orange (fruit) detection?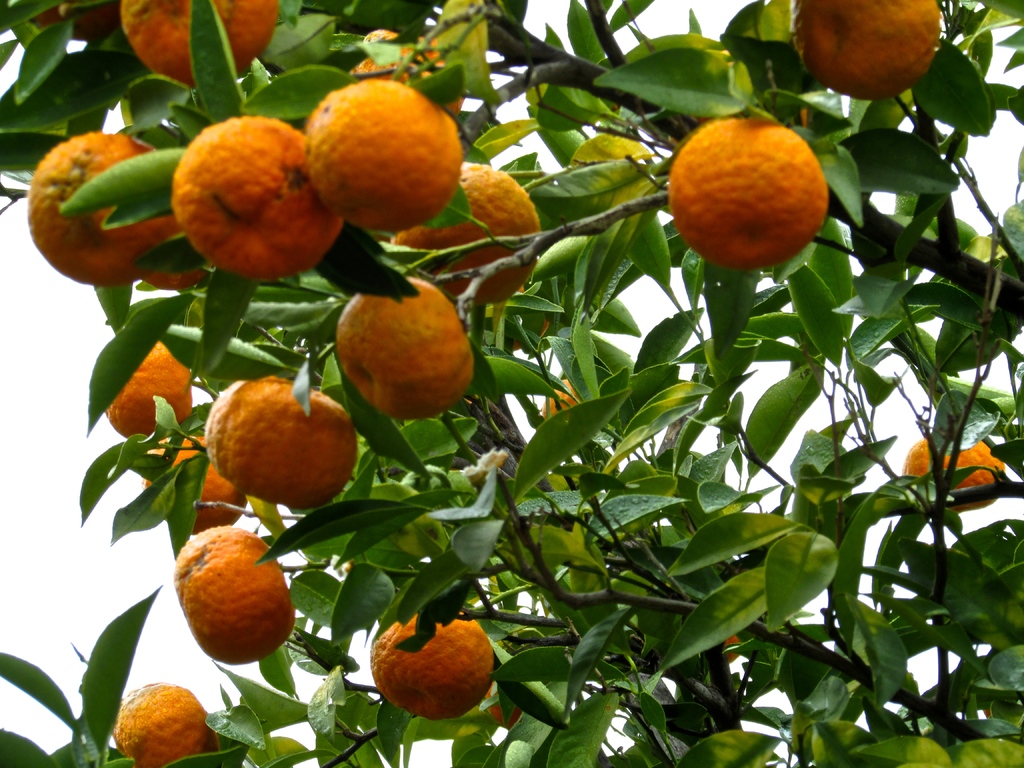
(x1=660, y1=106, x2=831, y2=280)
